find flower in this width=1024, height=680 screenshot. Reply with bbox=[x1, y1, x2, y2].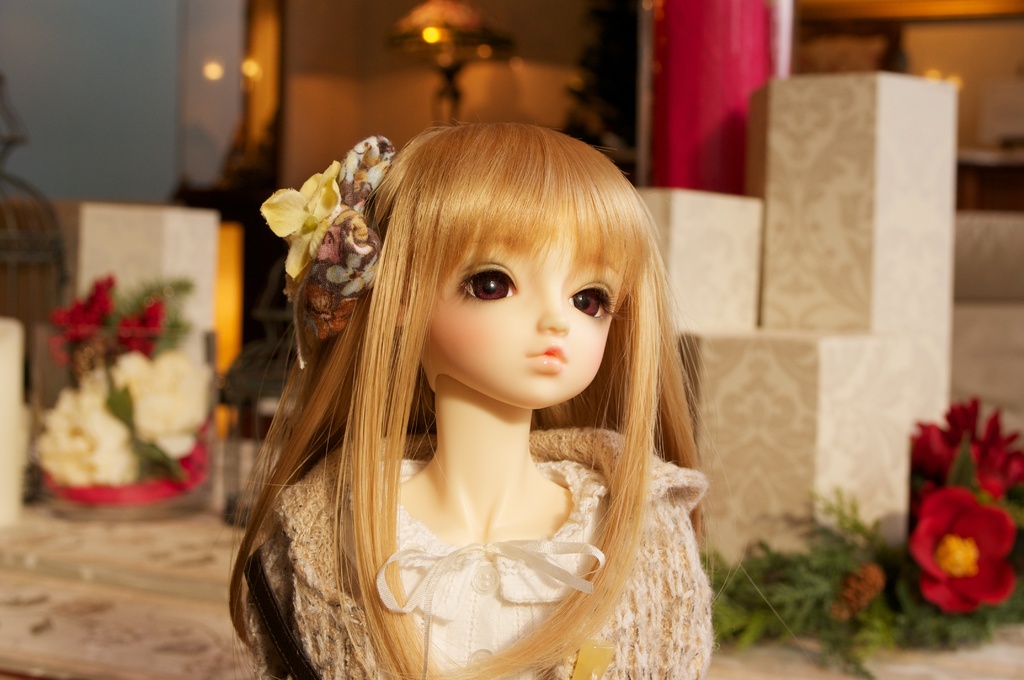
bbox=[38, 371, 143, 489].
